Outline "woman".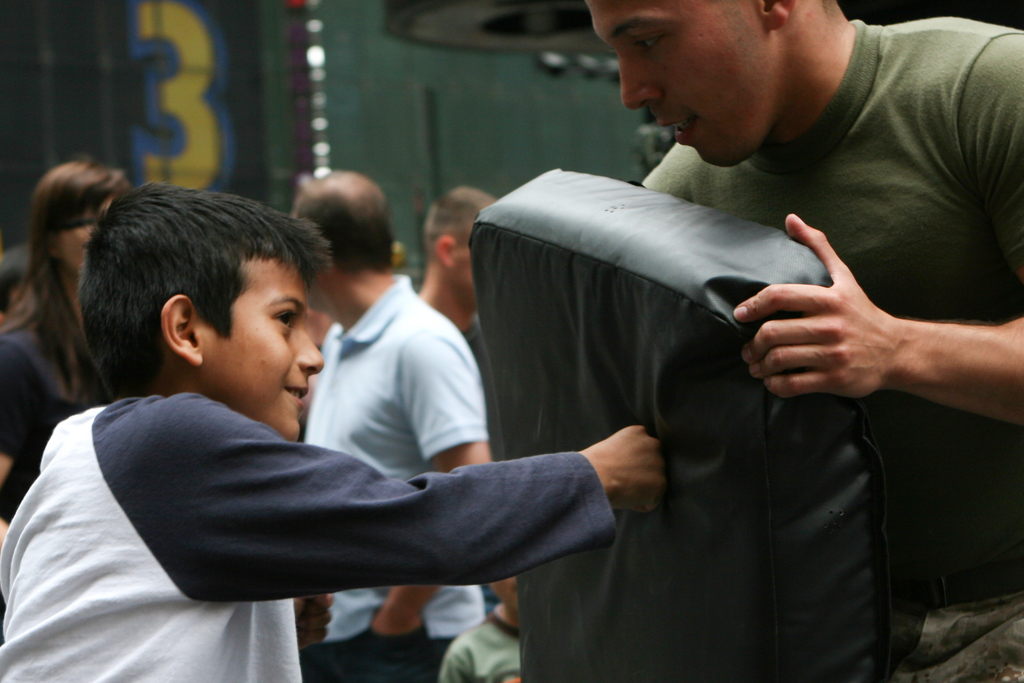
Outline: Rect(0, 159, 131, 545).
